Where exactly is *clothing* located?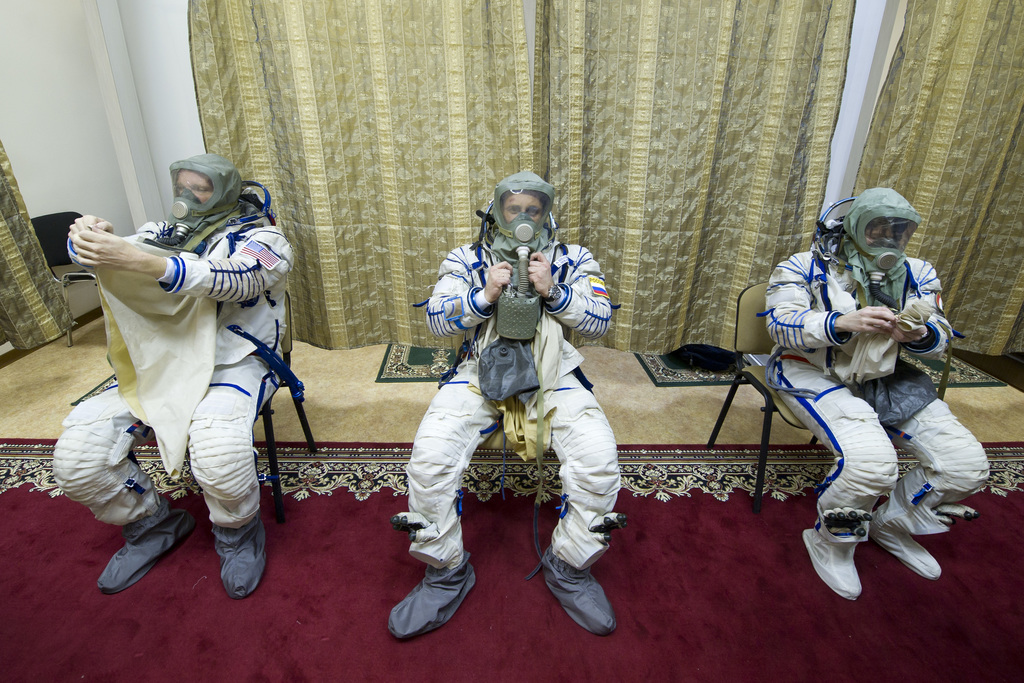
Its bounding box is 764, 213, 952, 375.
